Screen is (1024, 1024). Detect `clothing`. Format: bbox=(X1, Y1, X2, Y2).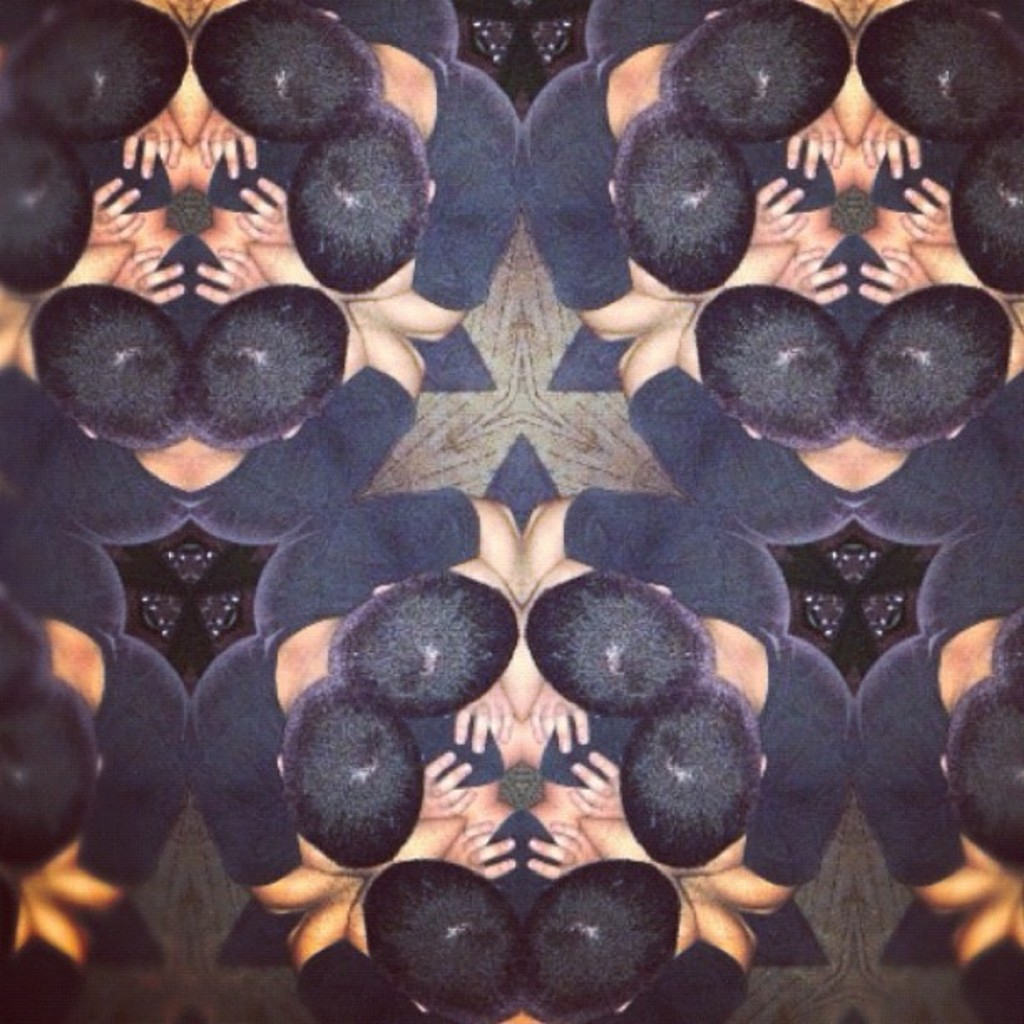
bbox=(534, 708, 637, 788).
